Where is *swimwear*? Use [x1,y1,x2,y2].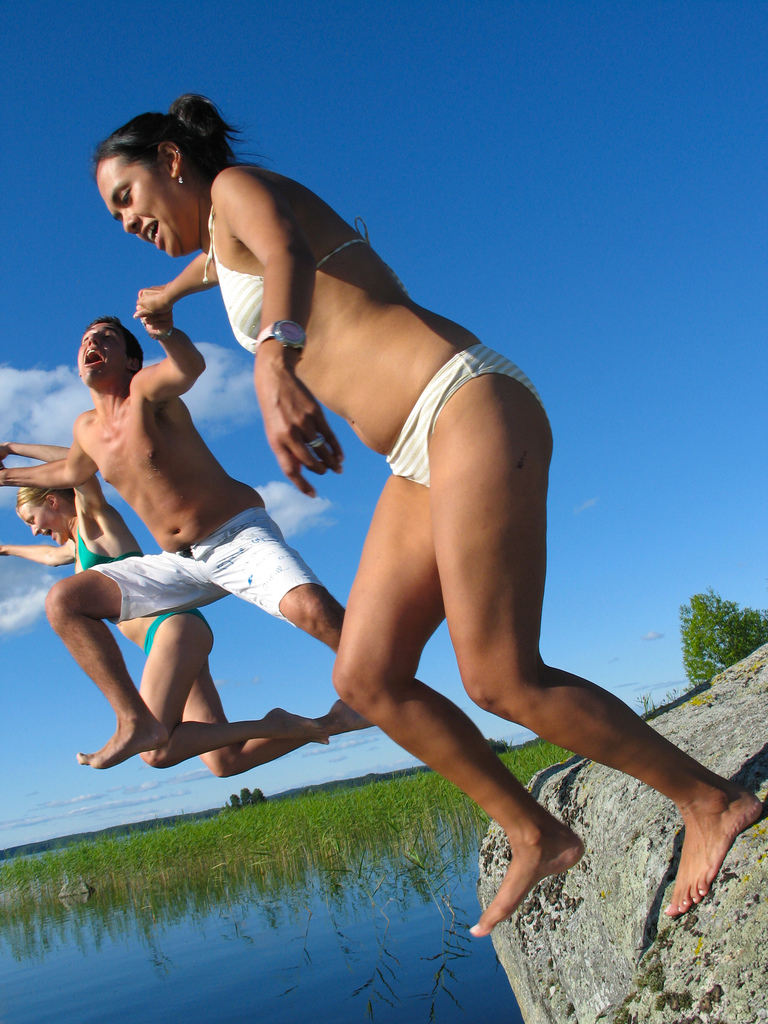
[69,529,134,570].
